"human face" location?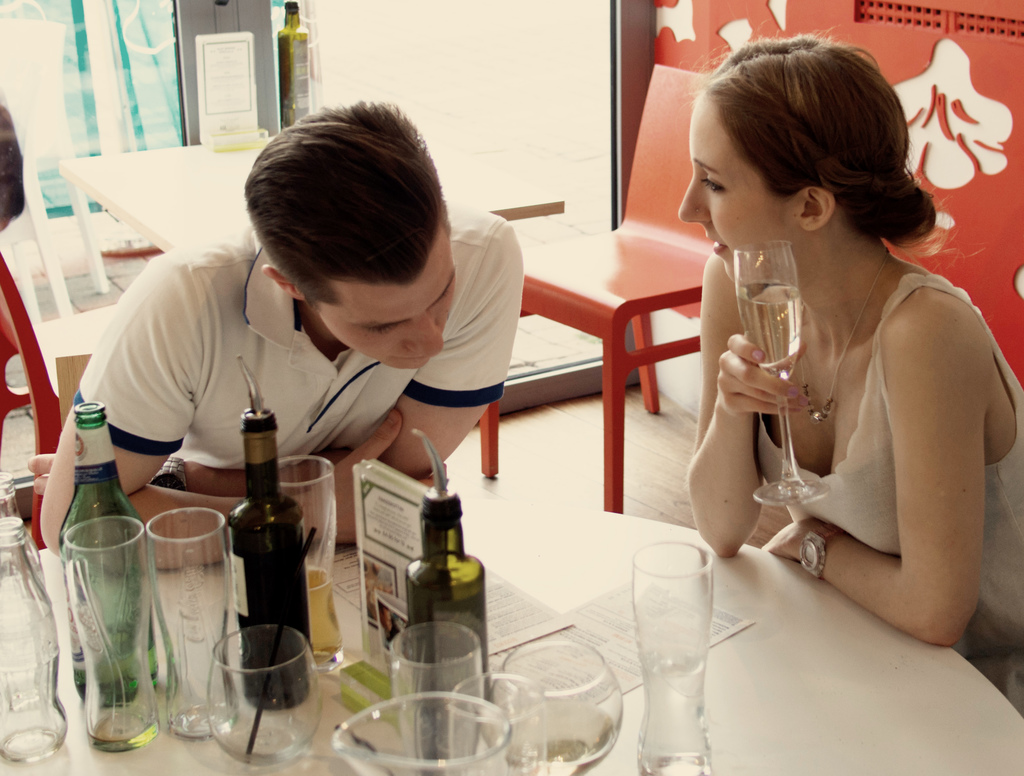
[680,94,800,287]
